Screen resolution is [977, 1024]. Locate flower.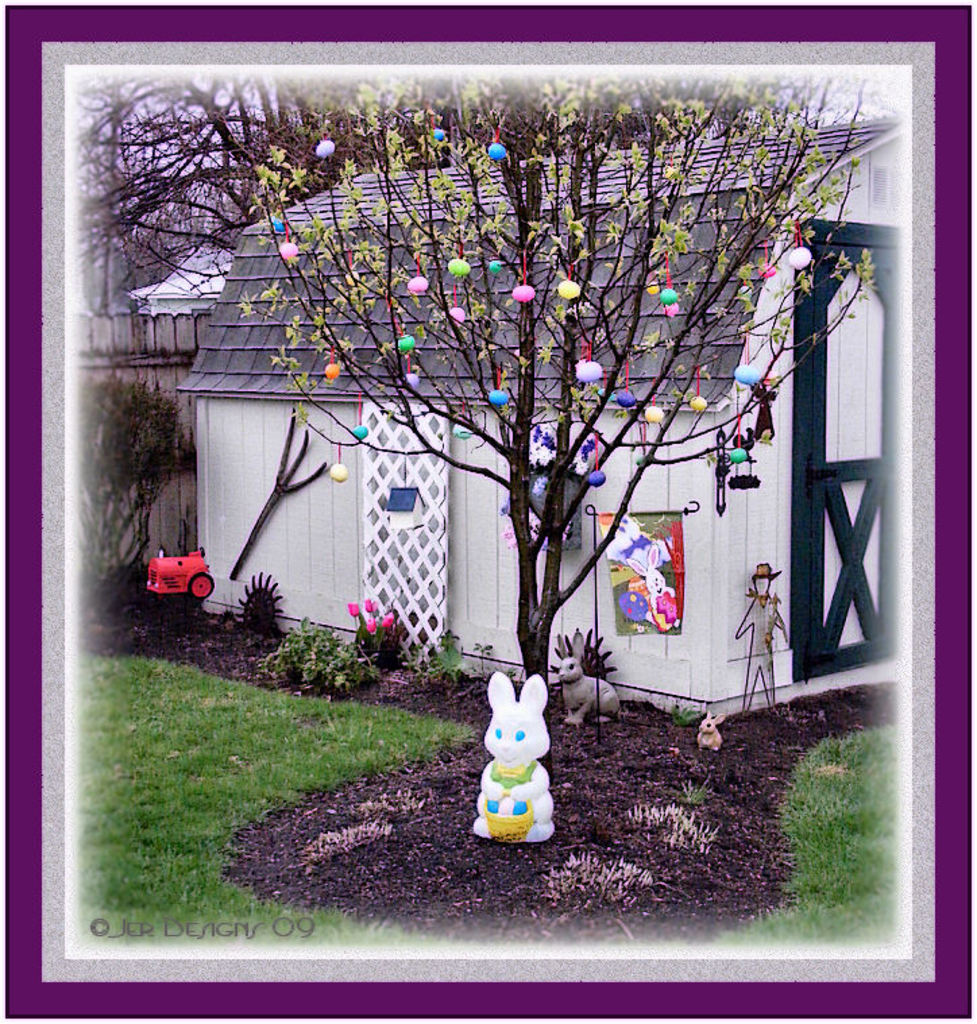
[x1=347, y1=598, x2=359, y2=617].
